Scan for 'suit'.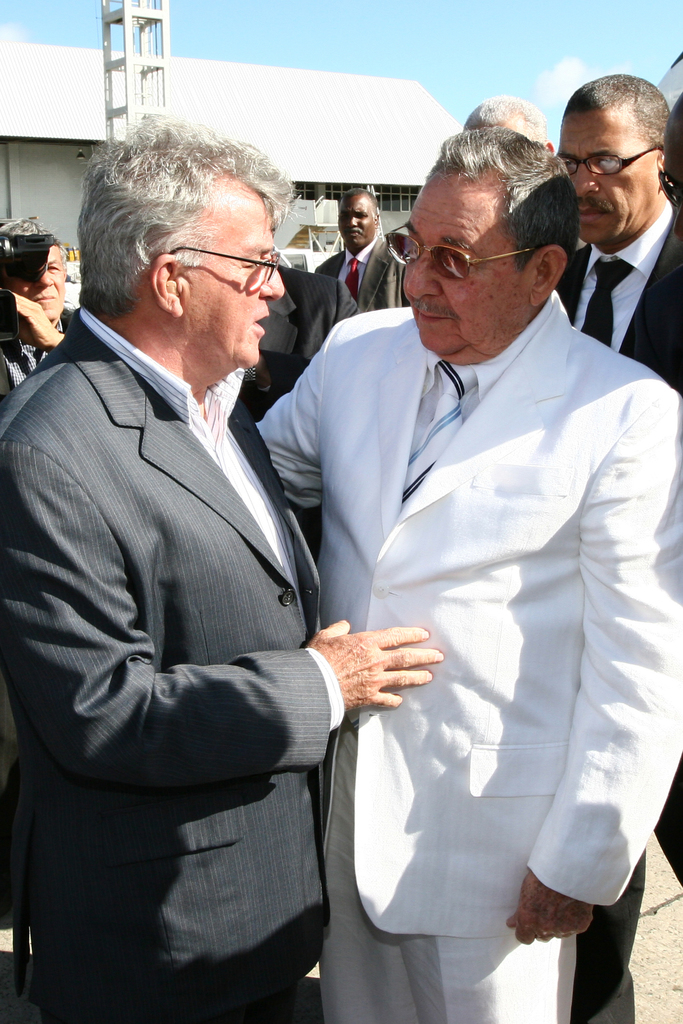
Scan result: [553,202,682,394].
